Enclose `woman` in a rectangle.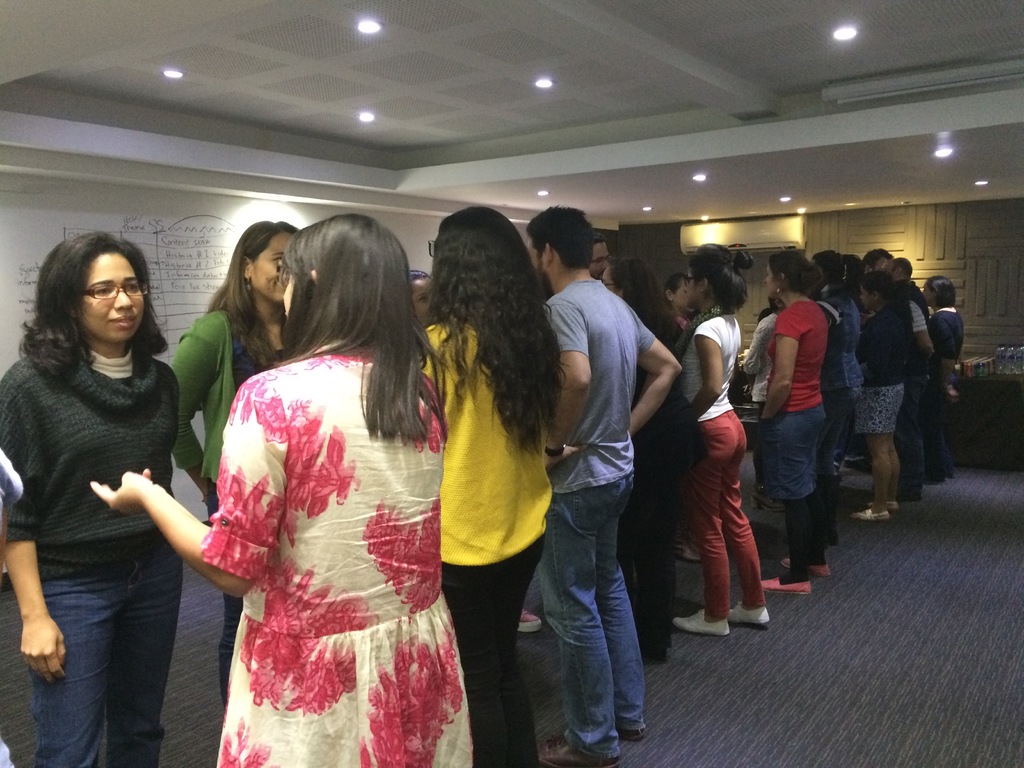
<box>10,197,202,767</box>.
